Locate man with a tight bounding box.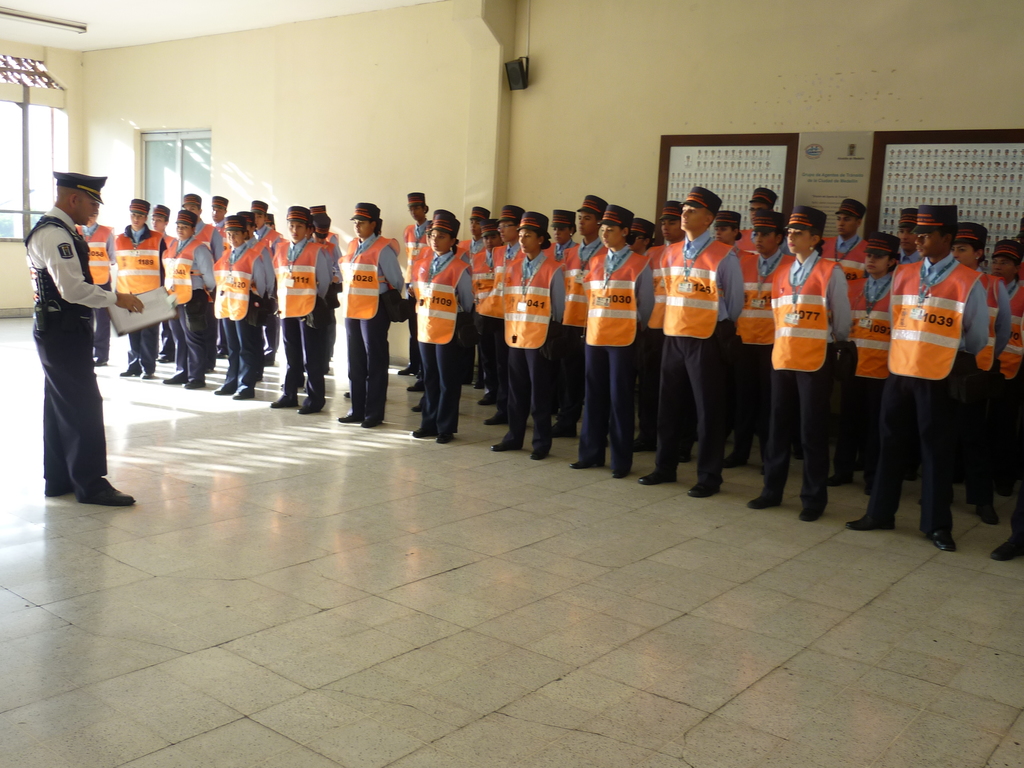
crop(563, 191, 636, 488).
